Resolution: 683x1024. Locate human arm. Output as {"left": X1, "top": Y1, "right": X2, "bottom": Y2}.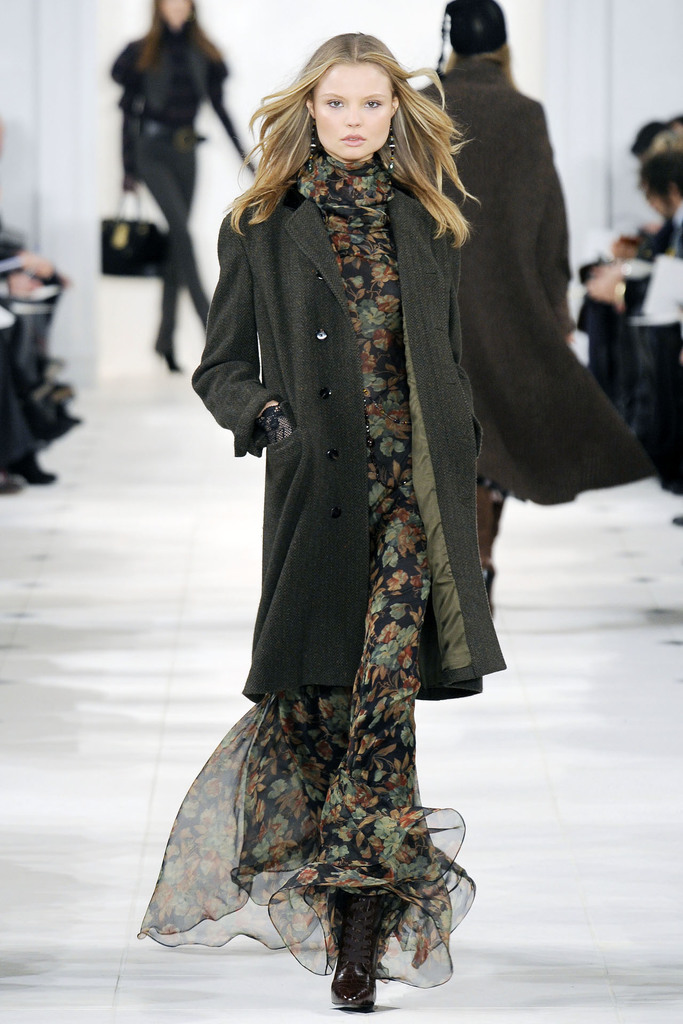
{"left": 443, "top": 228, "right": 492, "bottom": 509}.
